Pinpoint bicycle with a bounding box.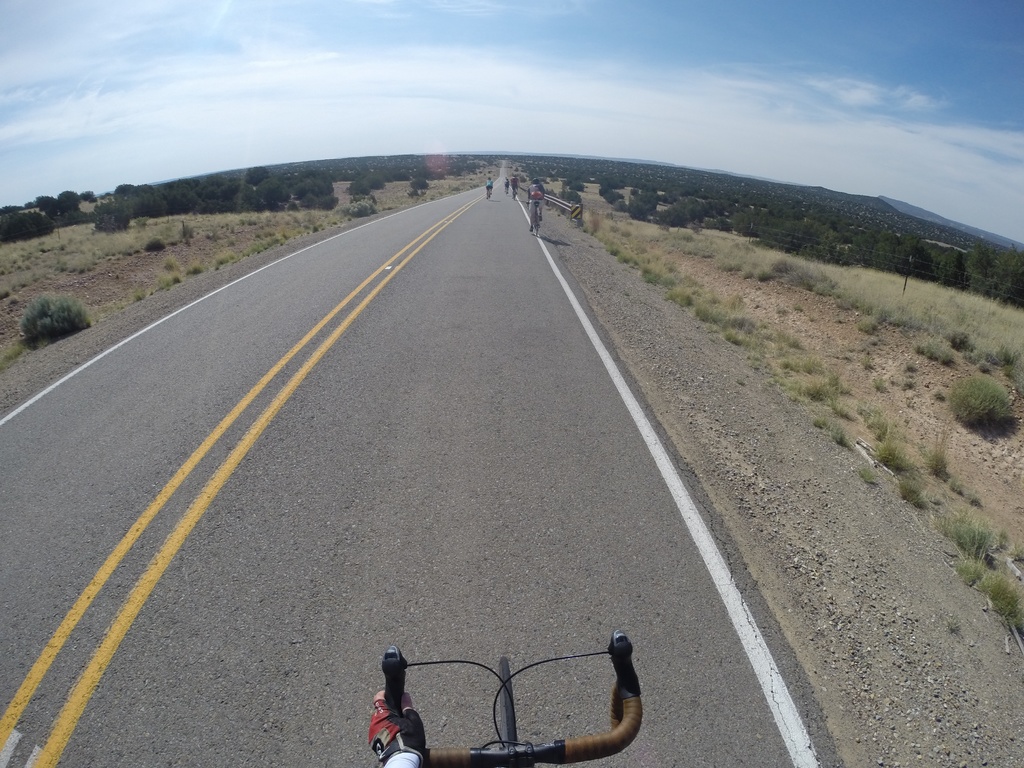
526, 200, 542, 237.
